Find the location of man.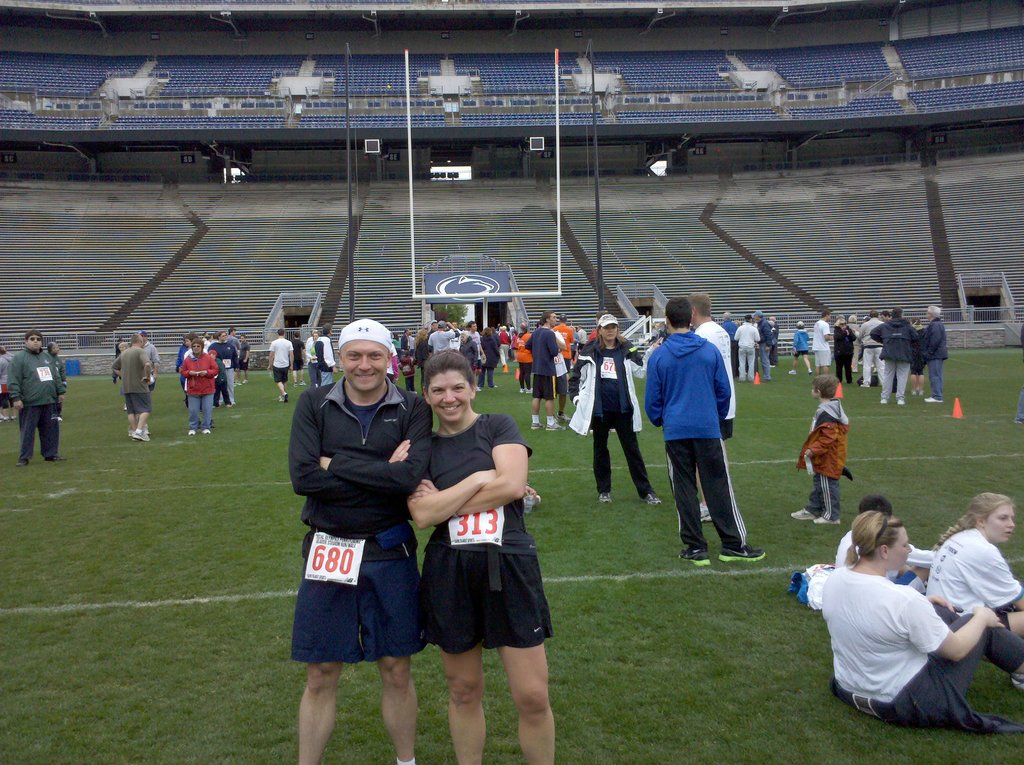
Location: l=809, t=309, r=834, b=393.
